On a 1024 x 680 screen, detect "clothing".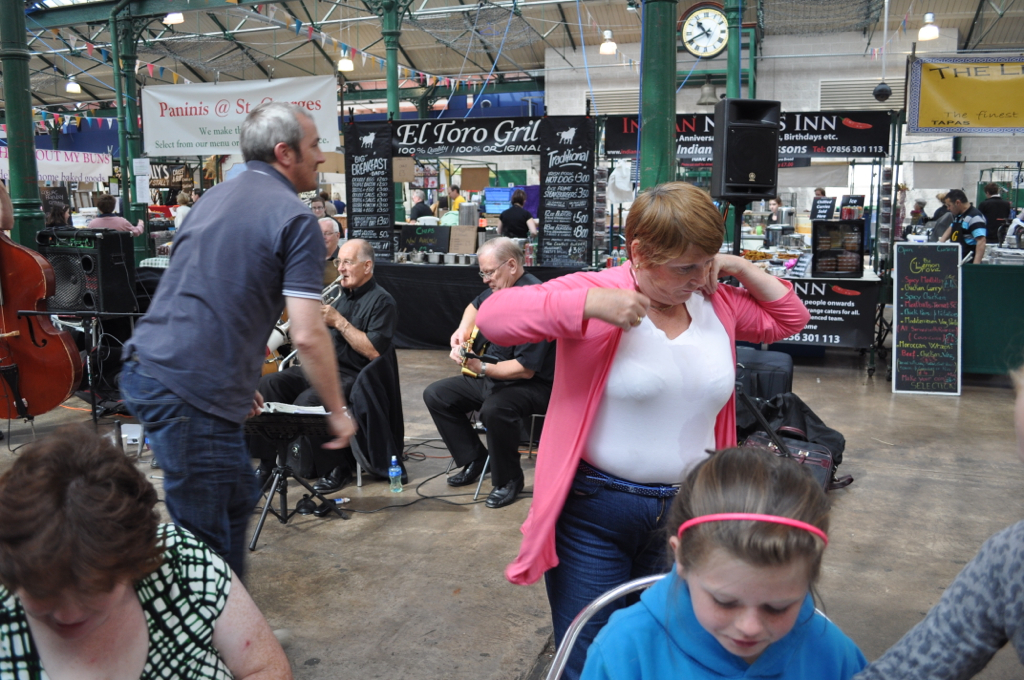
(left=245, top=269, right=408, bottom=479).
